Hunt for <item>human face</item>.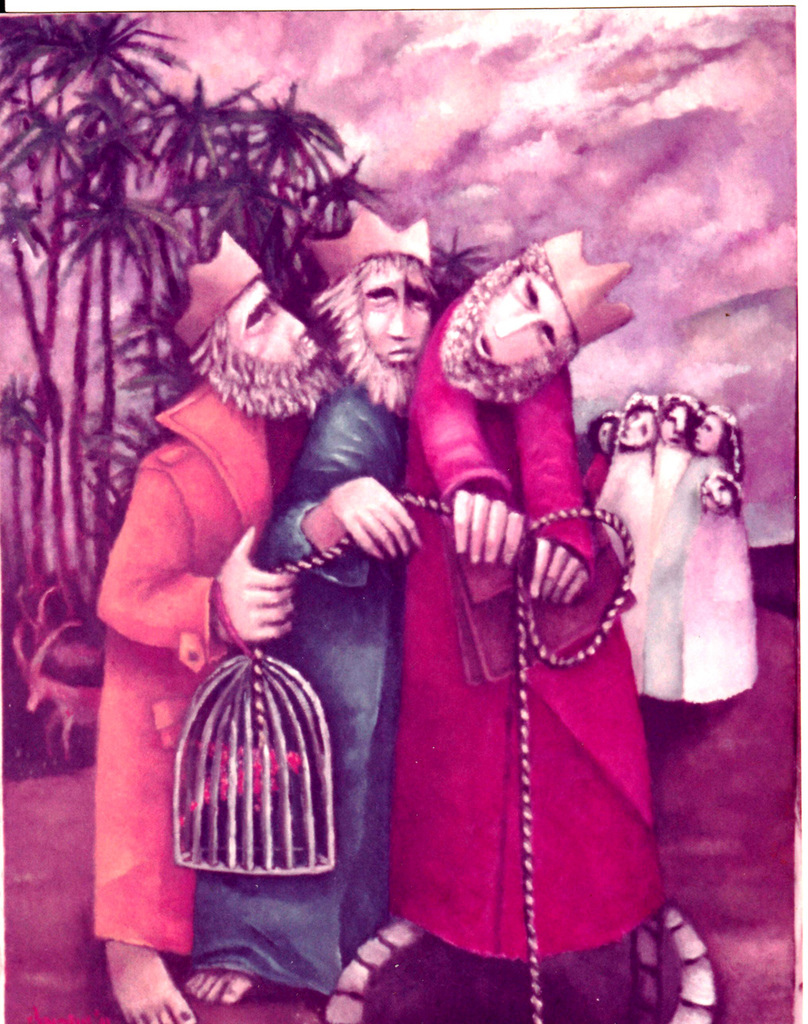
Hunted down at {"x1": 687, "y1": 411, "x2": 728, "y2": 455}.
